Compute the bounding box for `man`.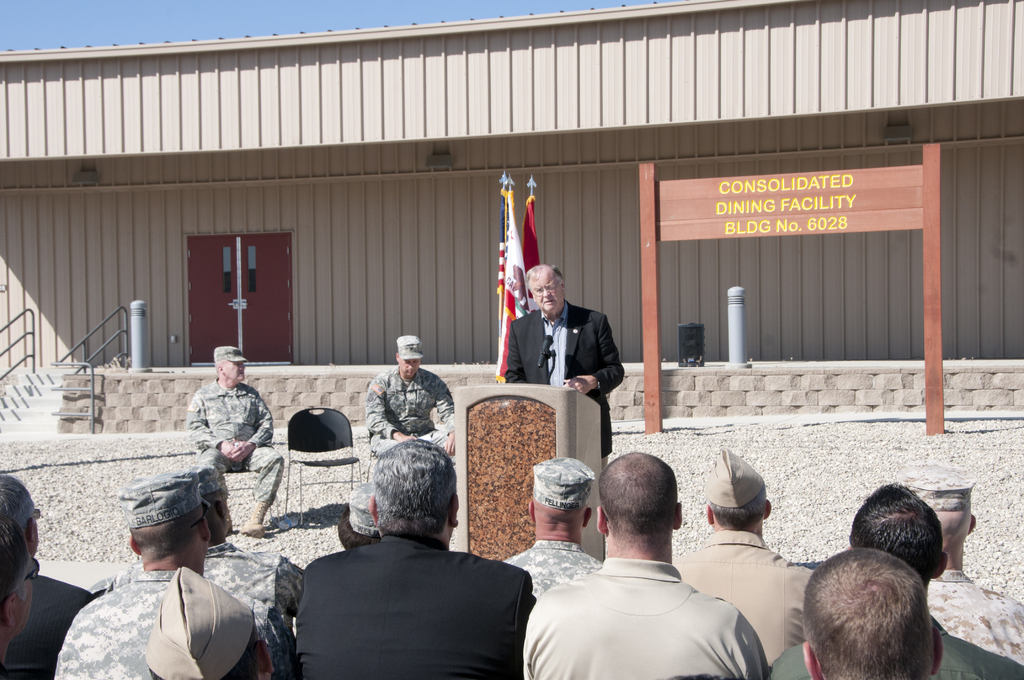
(x1=504, y1=458, x2=598, y2=597).
